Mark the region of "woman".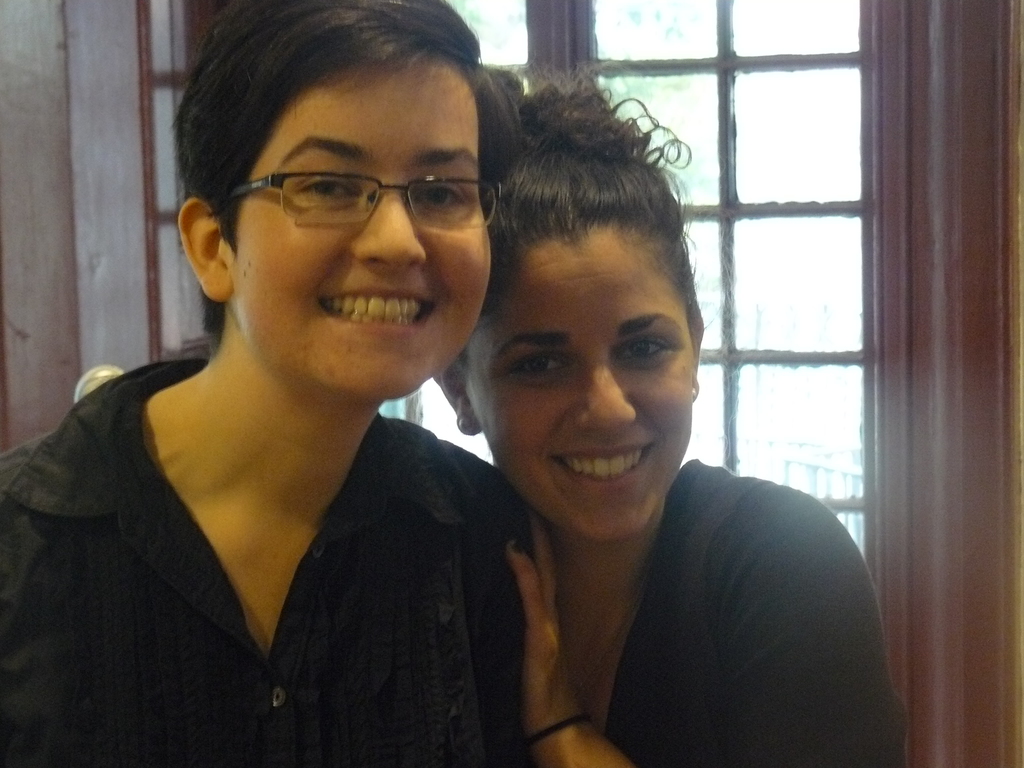
Region: [x1=420, y1=57, x2=908, y2=767].
